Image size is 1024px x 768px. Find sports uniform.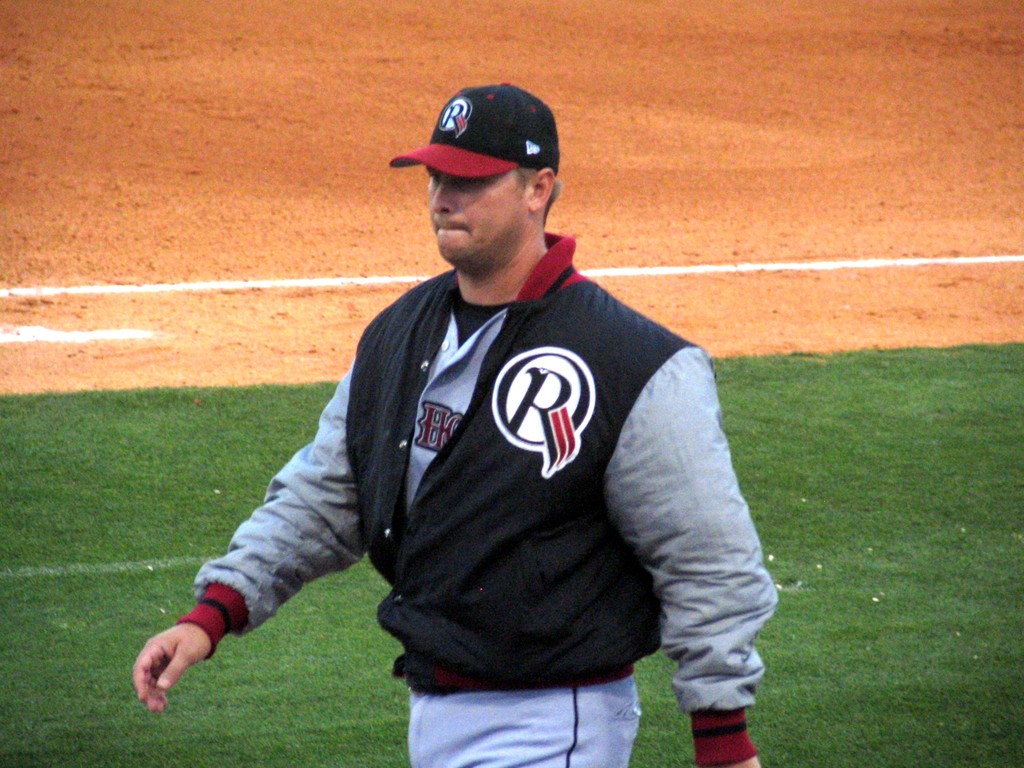
[x1=168, y1=233, x2=778, y2=767].
